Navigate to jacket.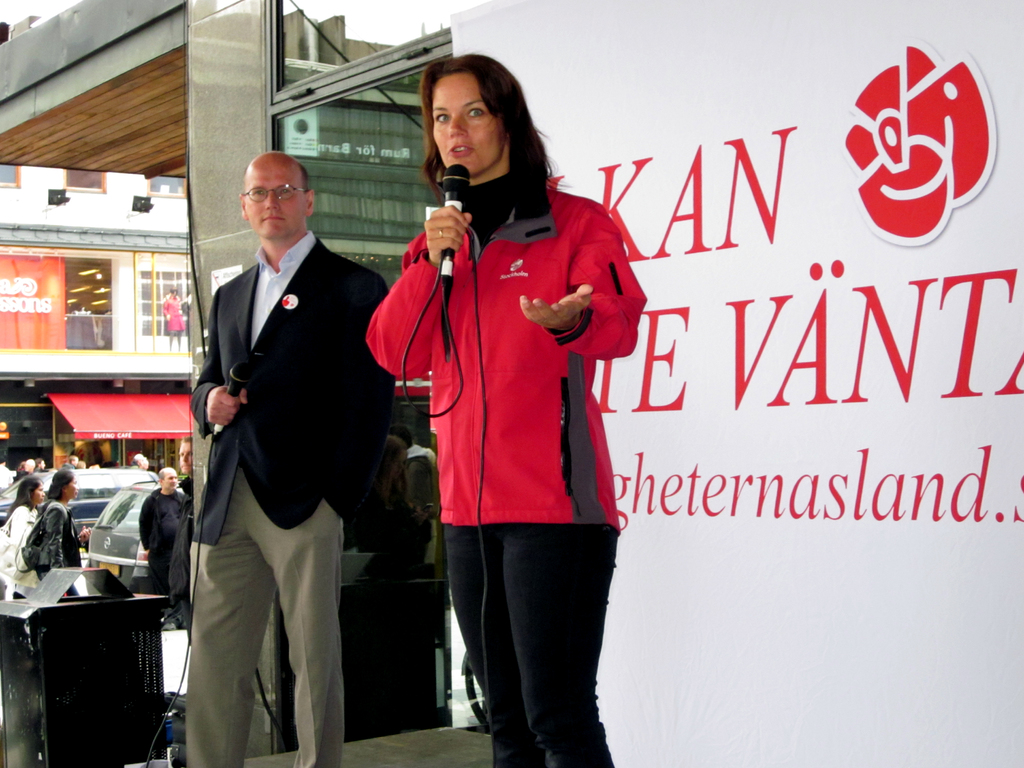
Navigation target: [left=165, top=476, right=186, bottom=610].
